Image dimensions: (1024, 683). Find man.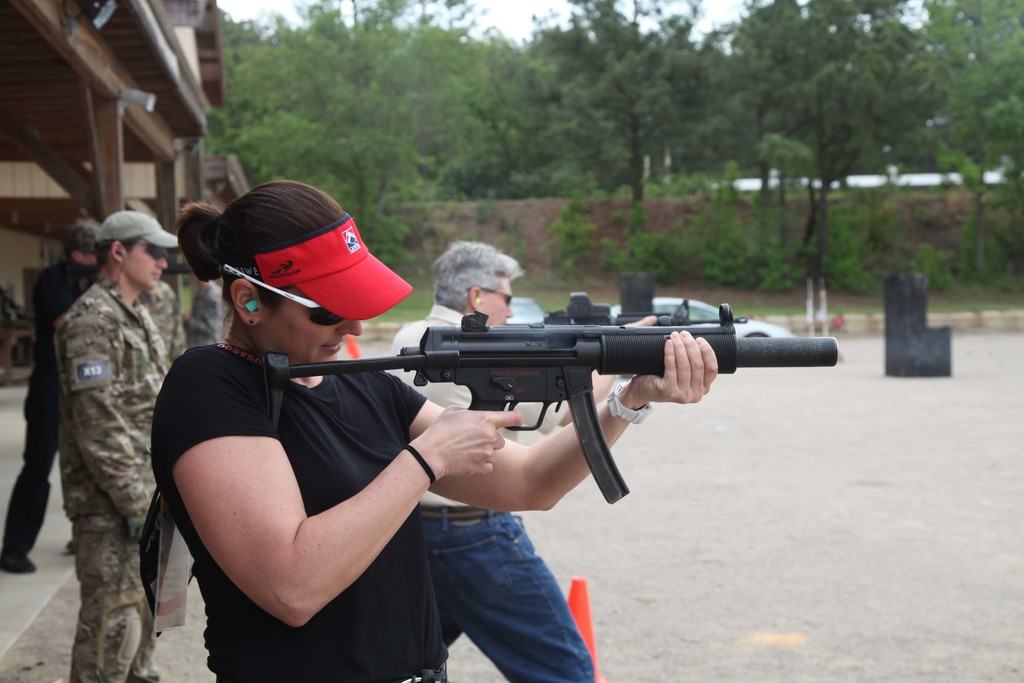
bbox(0, 226, 97, 566).
